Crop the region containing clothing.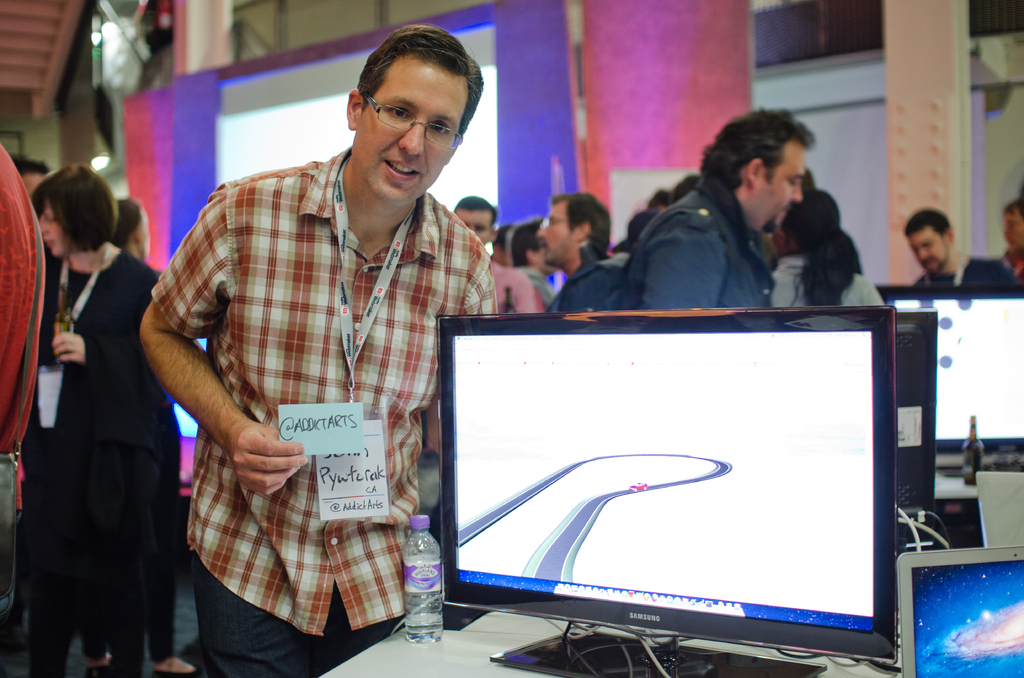
Crop region: (765,251,880,310).
